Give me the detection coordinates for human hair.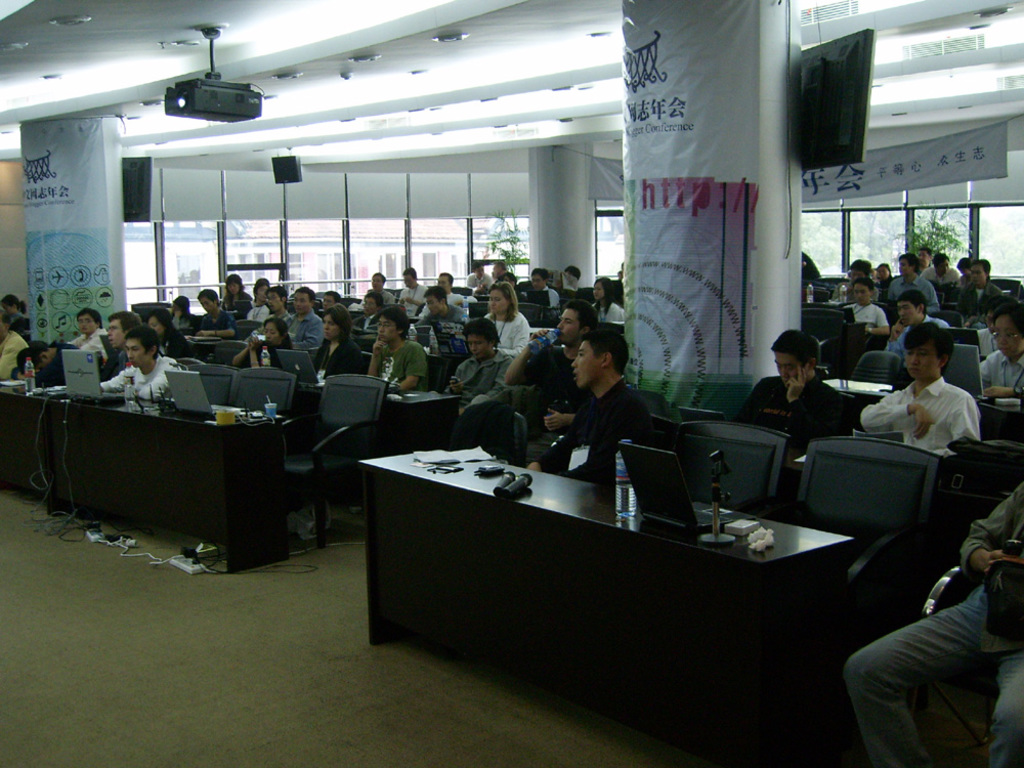
<region>566, 299, 595, 326</region>.
